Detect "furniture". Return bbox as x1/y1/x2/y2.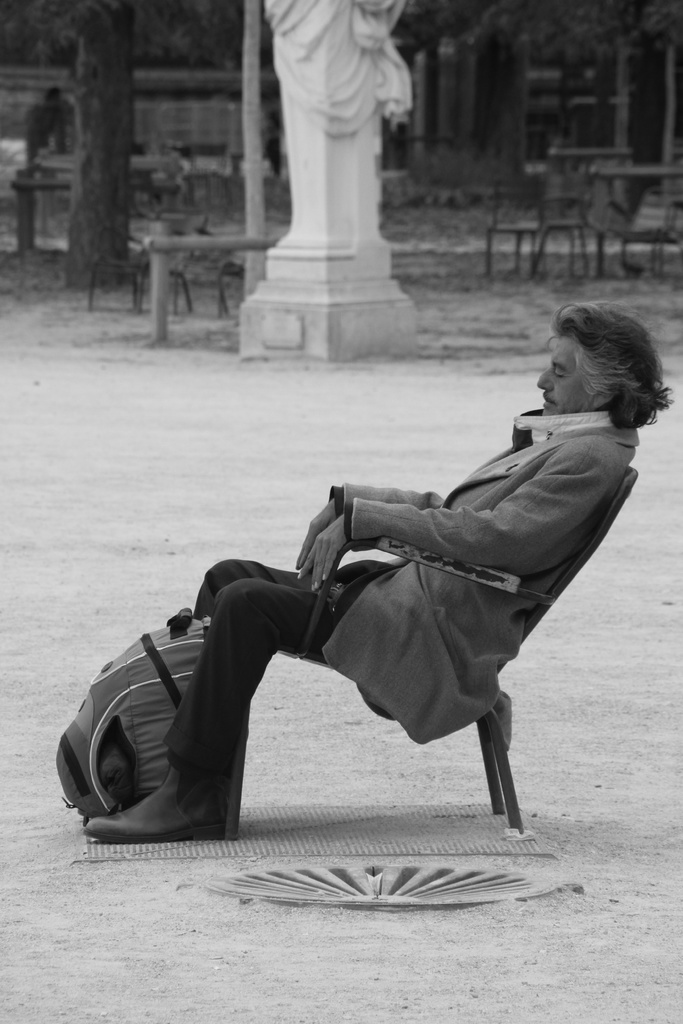
588/188/682/280.
